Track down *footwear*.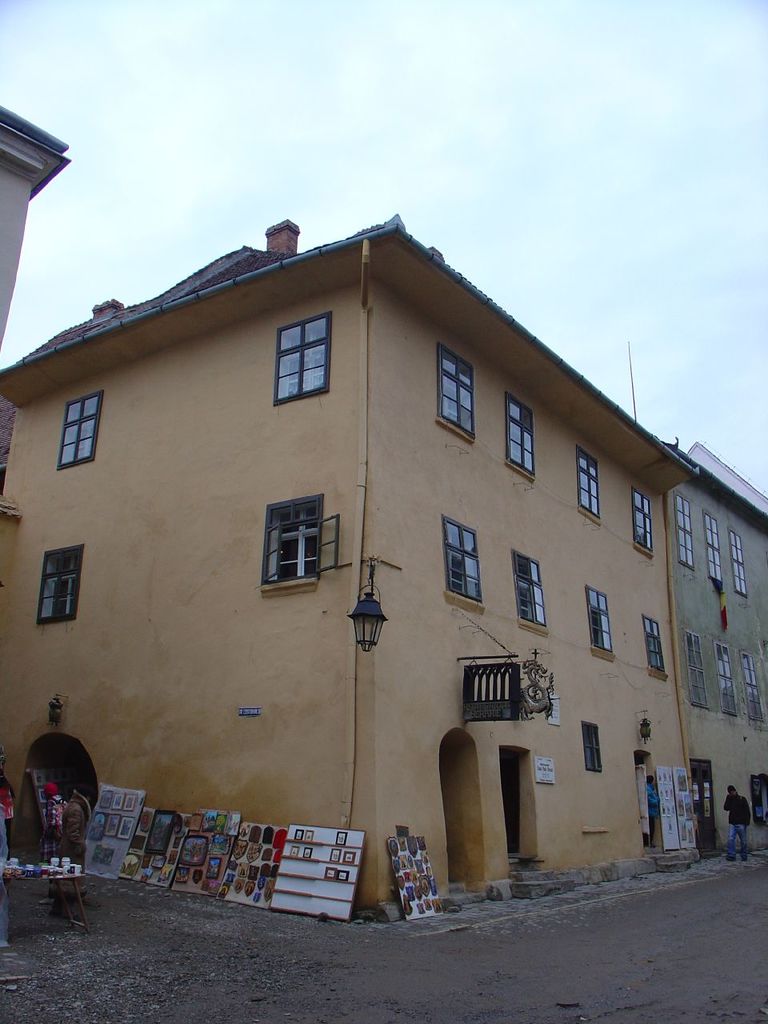
Tracked to (739, 854, 748, 862).
